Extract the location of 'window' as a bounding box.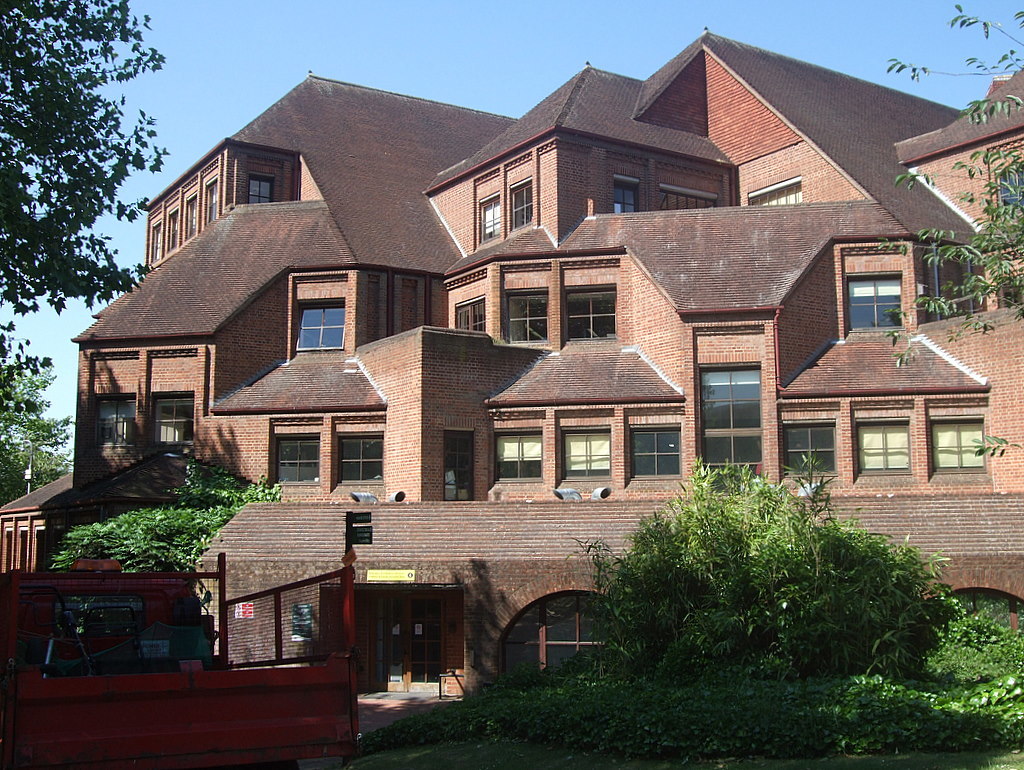
rect(151, 217, 163, 258).
